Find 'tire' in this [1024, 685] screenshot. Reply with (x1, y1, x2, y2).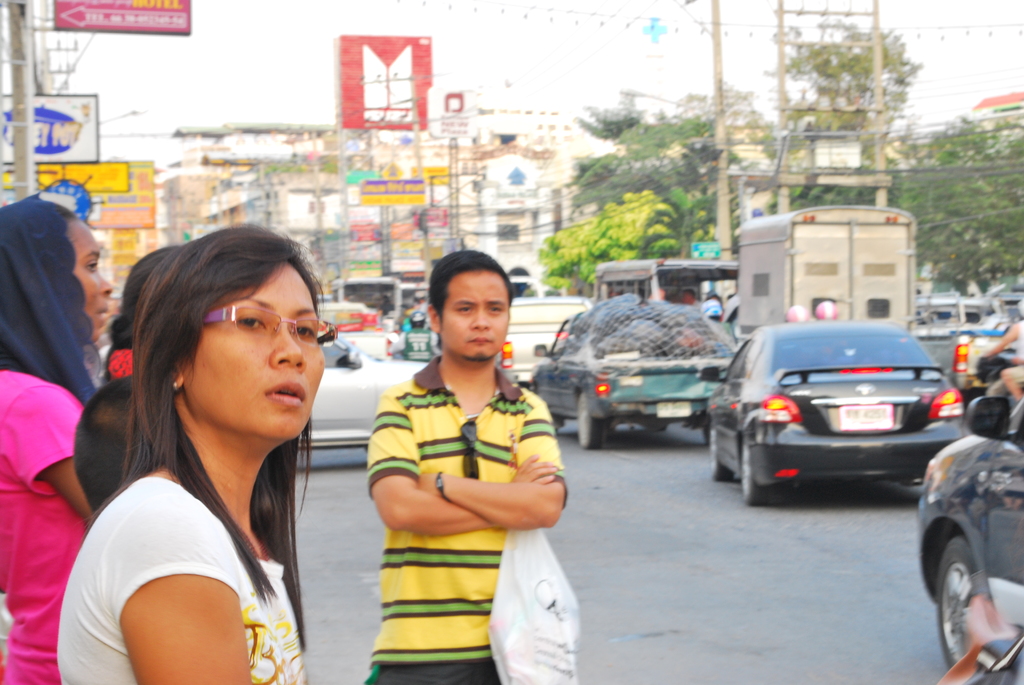
(936, 537, 979, 671).
